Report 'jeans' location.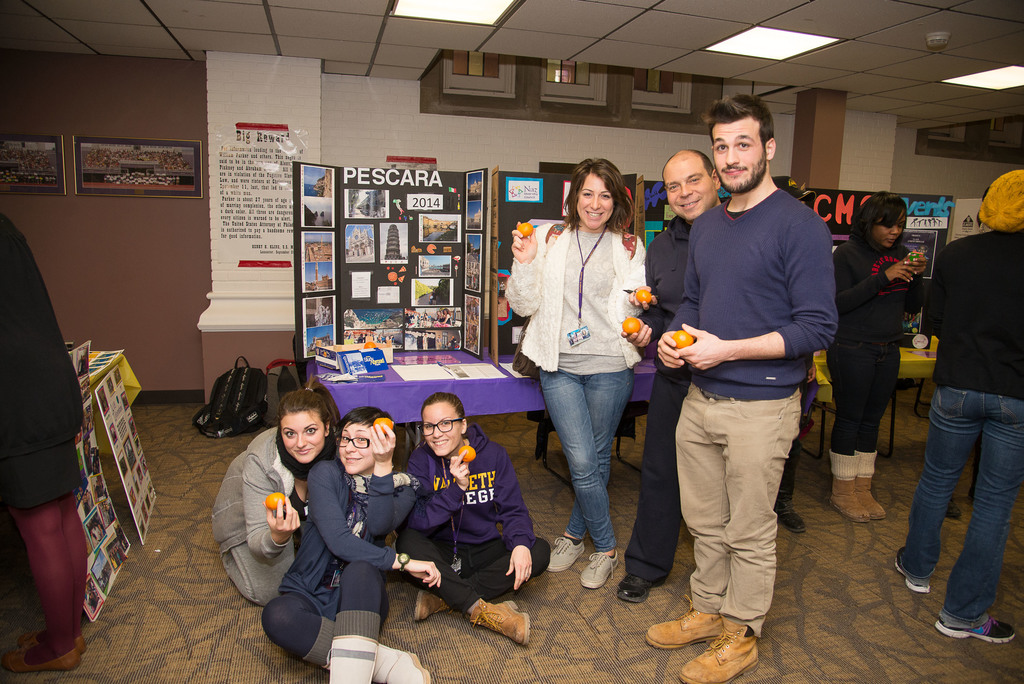
Report: [x1=252, y1=561, x2=389, y2=665].
